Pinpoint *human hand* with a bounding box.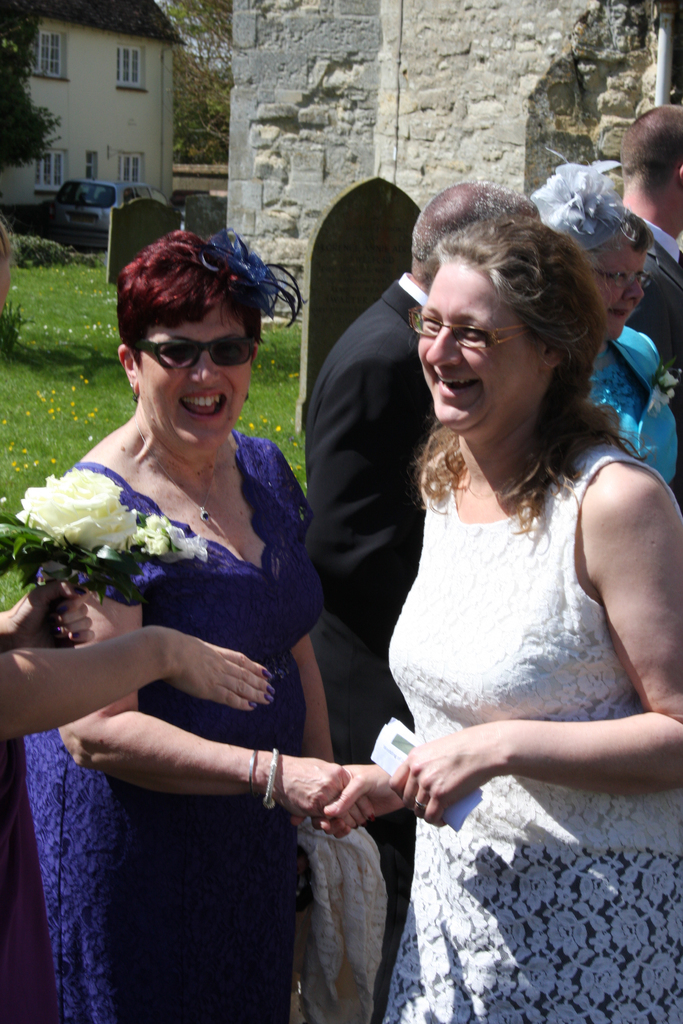
<bbox>281, 764, 405, 834</bbox>.
